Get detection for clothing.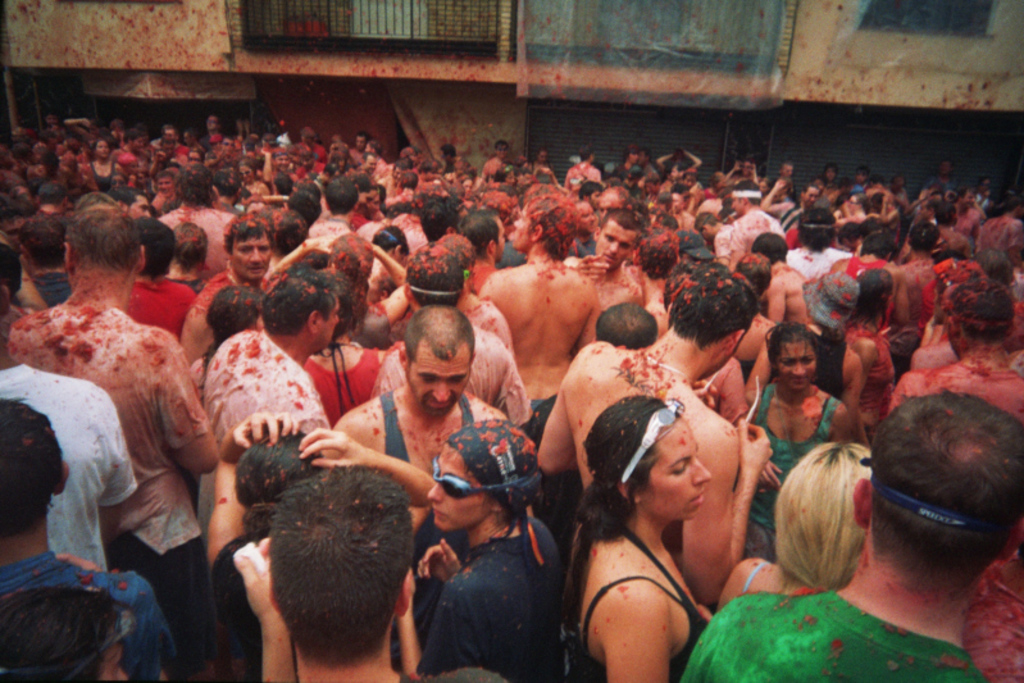
Detection: <bbox>308, 340, 391, 419</bbox>.
